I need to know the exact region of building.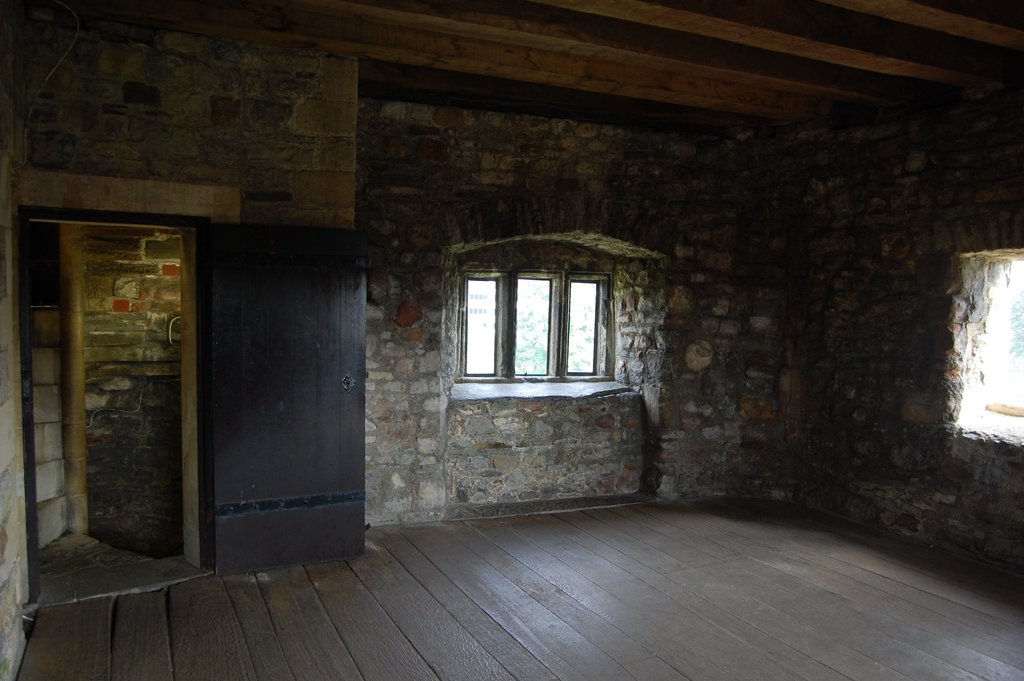
Region: box(1, 1, 1021, 679).
